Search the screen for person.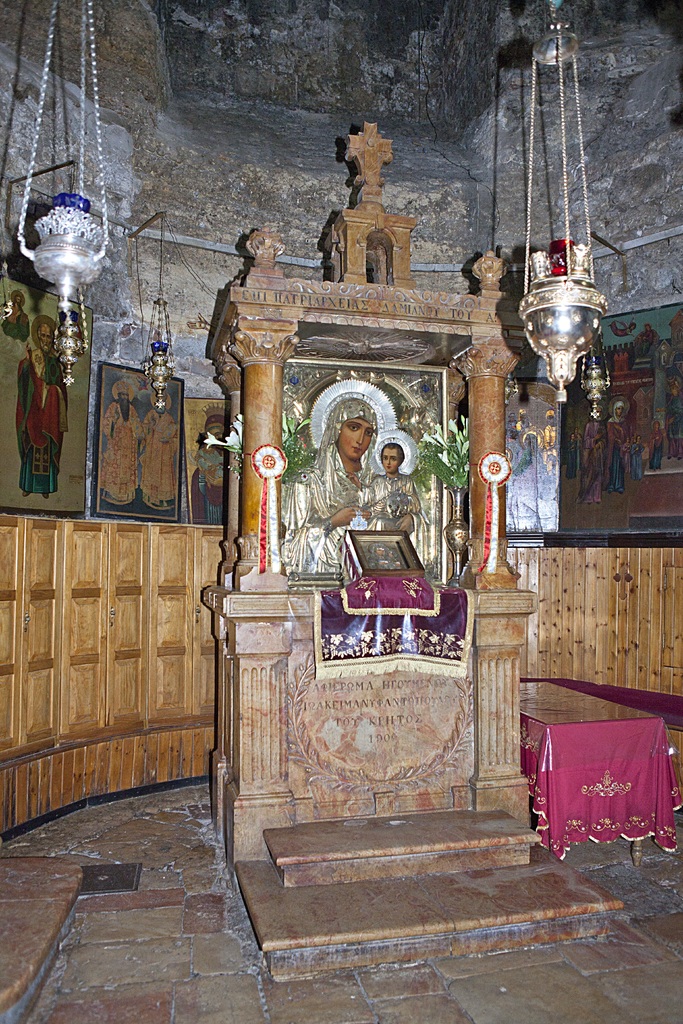
Found at locate(141, 383, 186, 515).
